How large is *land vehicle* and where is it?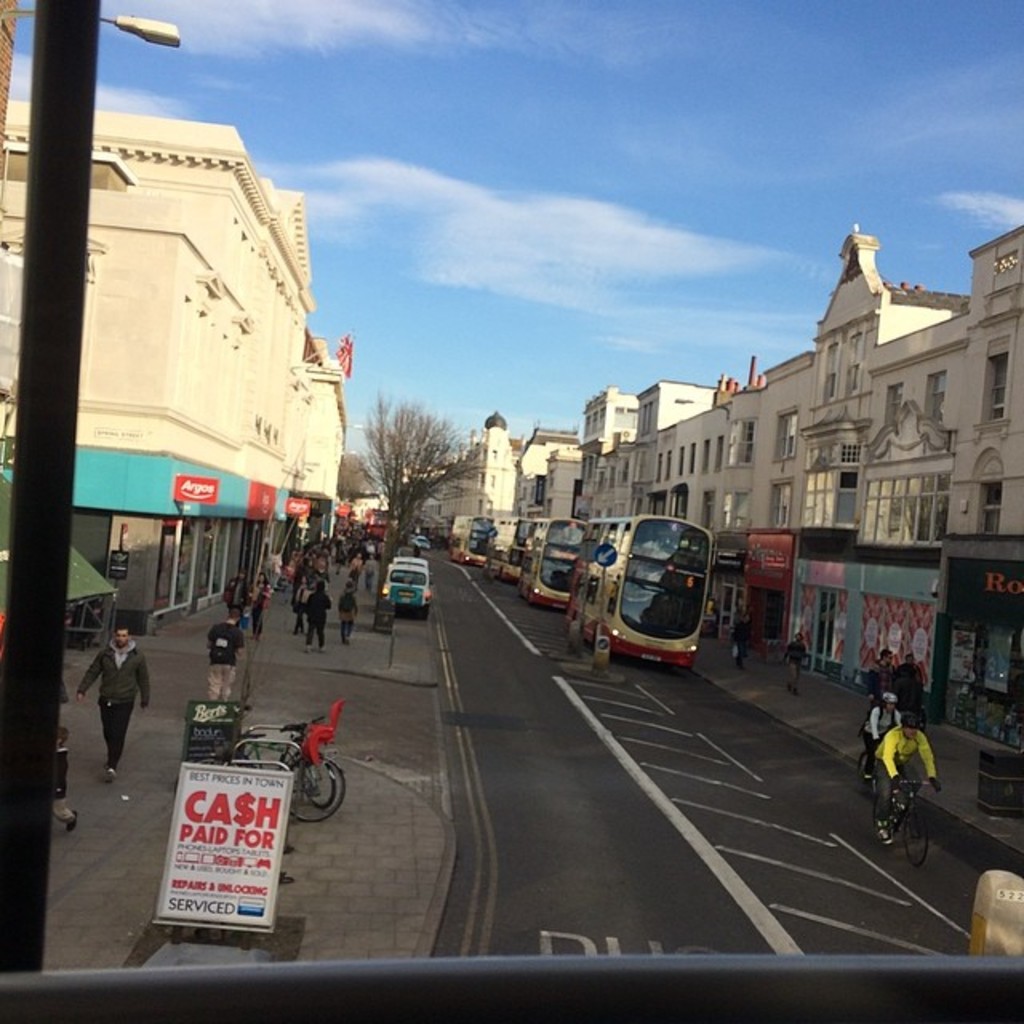
Bounding box: box(416, 538, 426, 541).
